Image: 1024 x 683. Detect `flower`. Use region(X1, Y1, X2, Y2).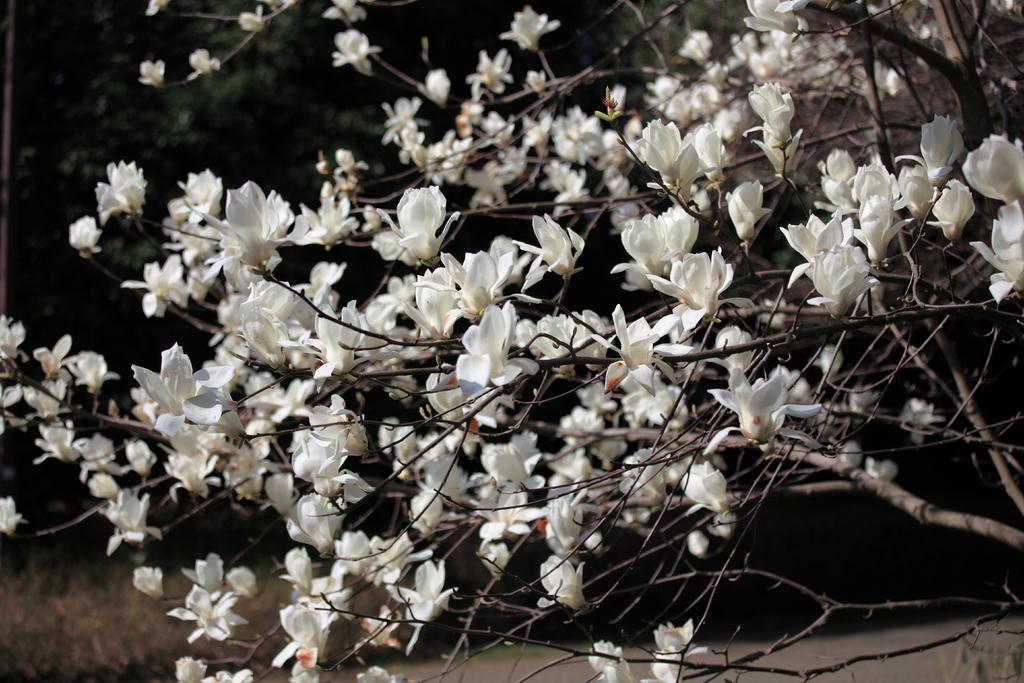
region(0, 498, 19, 532).
